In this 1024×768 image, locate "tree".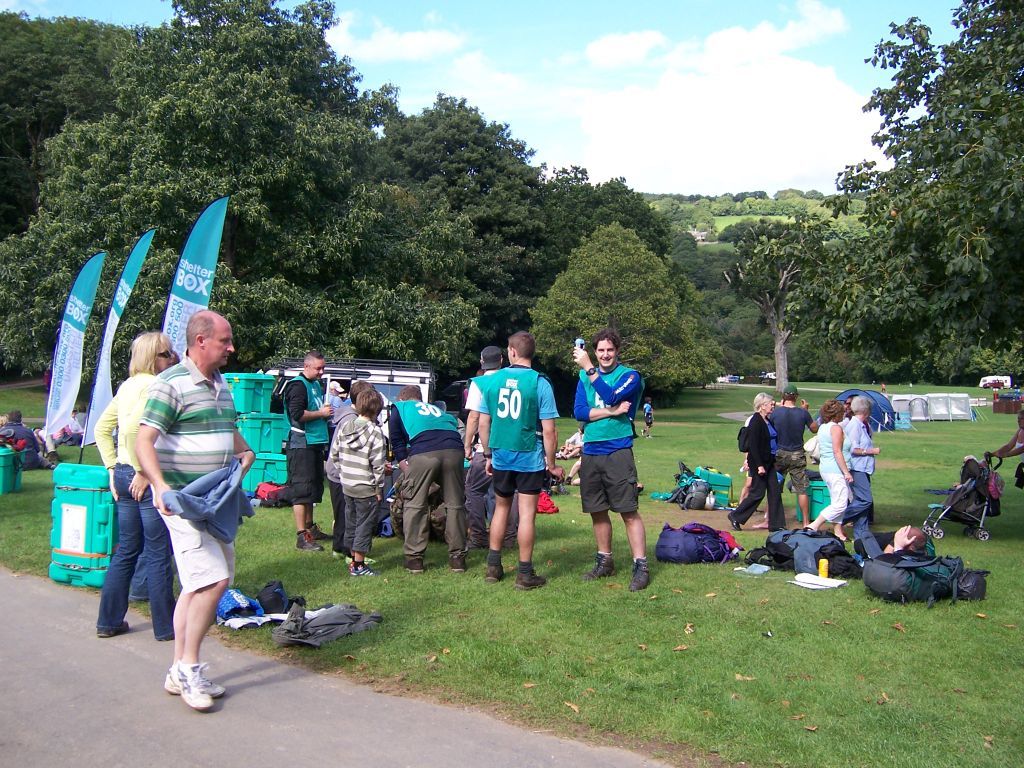
Bounding box: [left=818, top=7, right=1014, bottom=406].
